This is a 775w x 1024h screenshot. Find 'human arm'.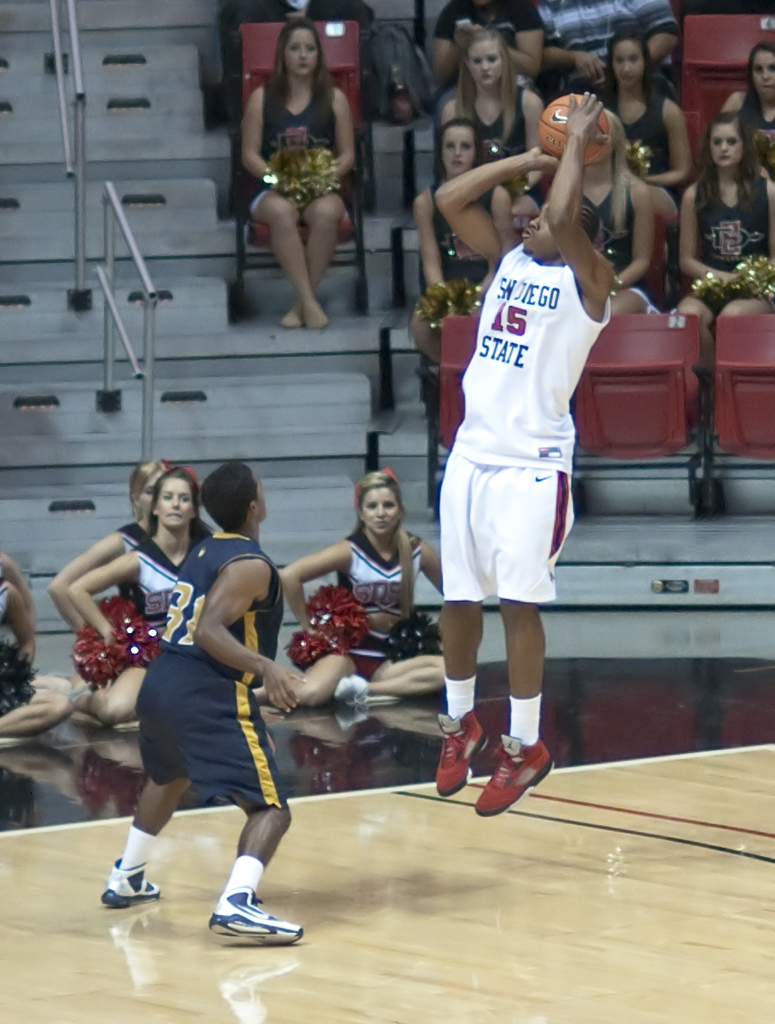
Bounding box: crop(244, 80, 281, 191).
